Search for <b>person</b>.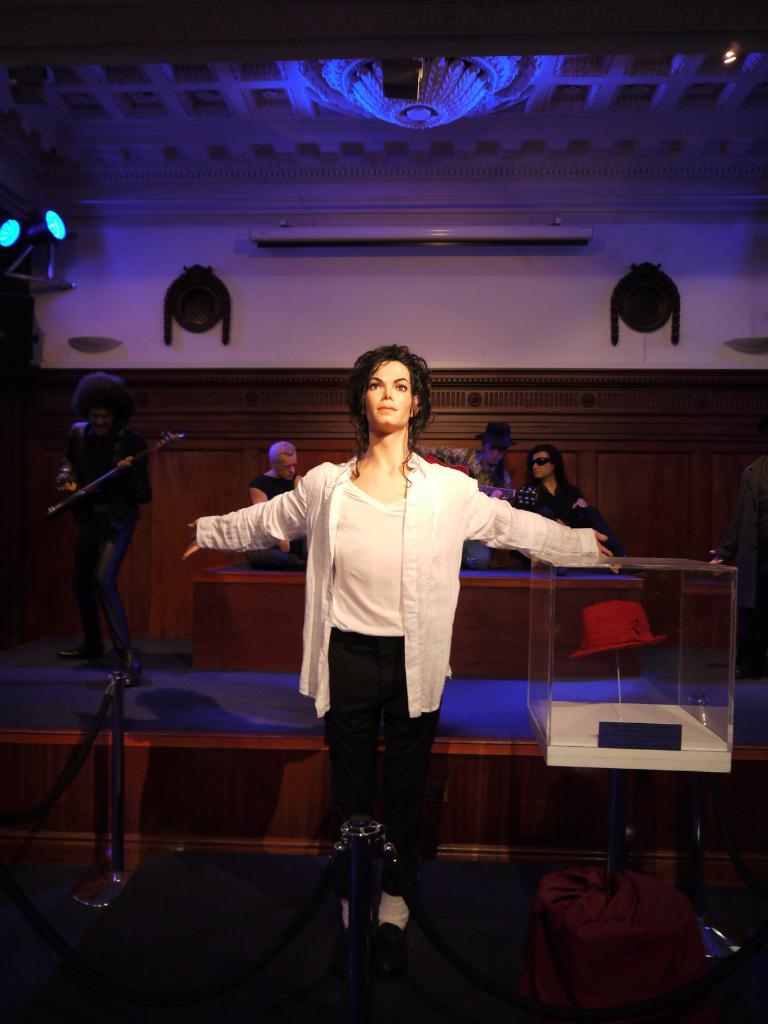
Found at 241 437 300 566.
